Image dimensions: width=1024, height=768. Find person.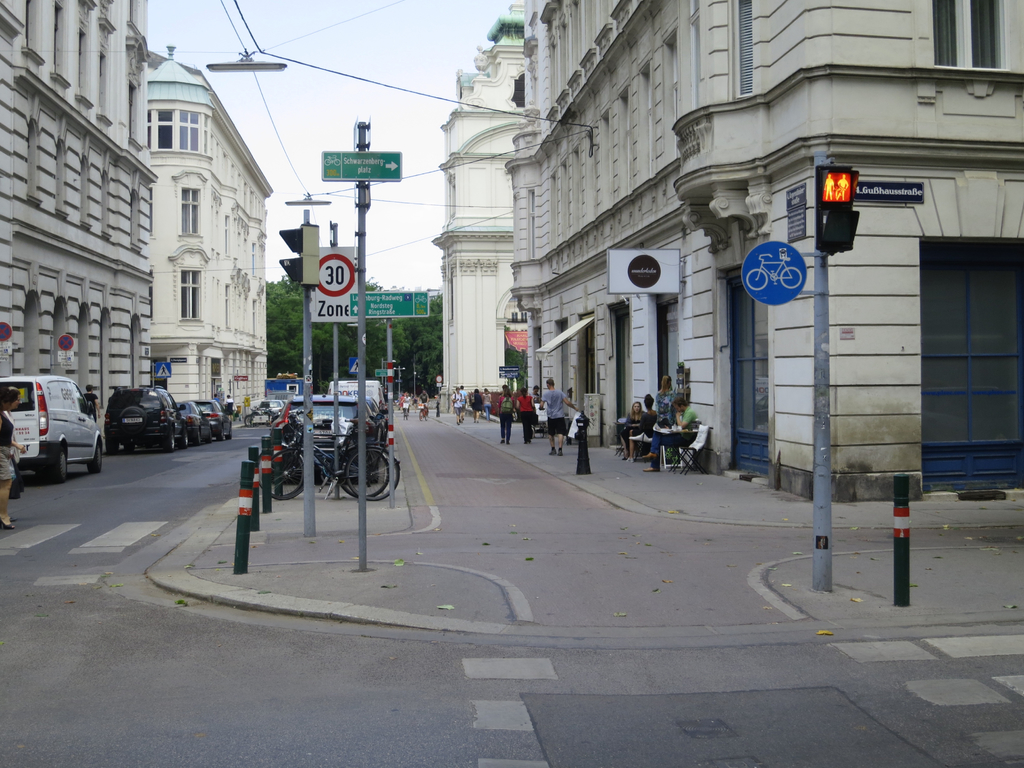
(417, 389, 428, 419).
